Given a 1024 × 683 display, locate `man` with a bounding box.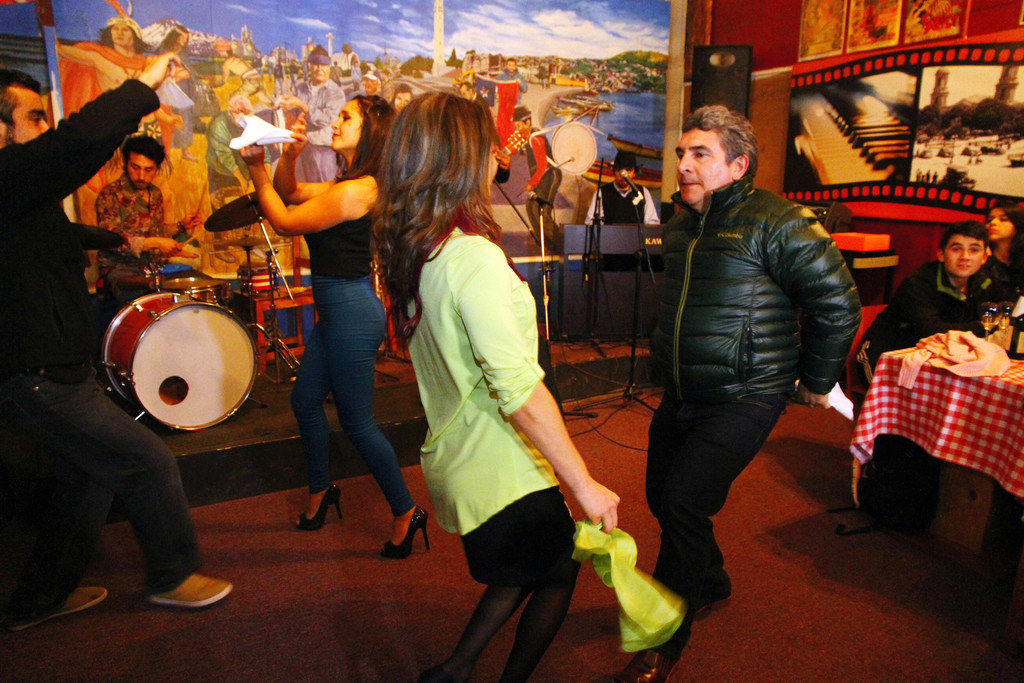
Located: box=[587, 151, 649, 226].
